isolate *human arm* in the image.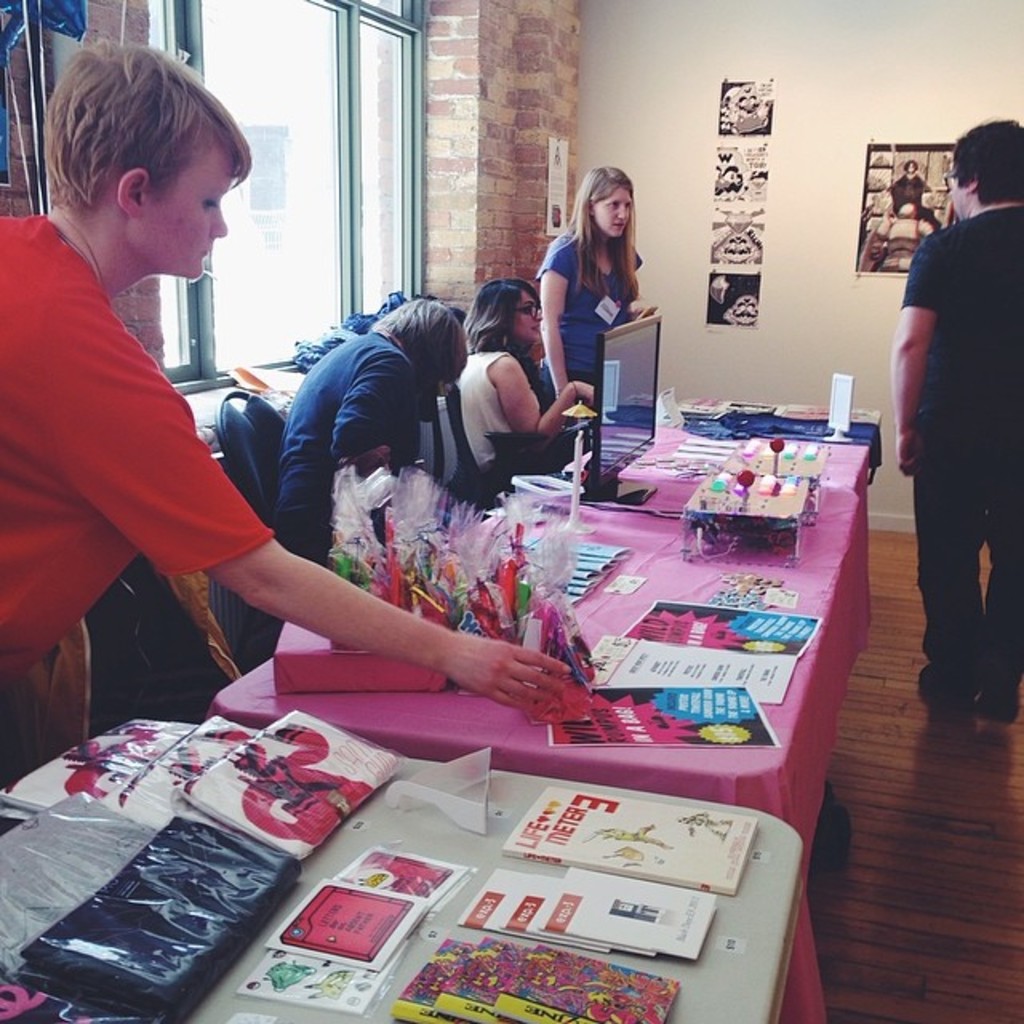
Isolated region: <box>333,352,414,539</box>.
